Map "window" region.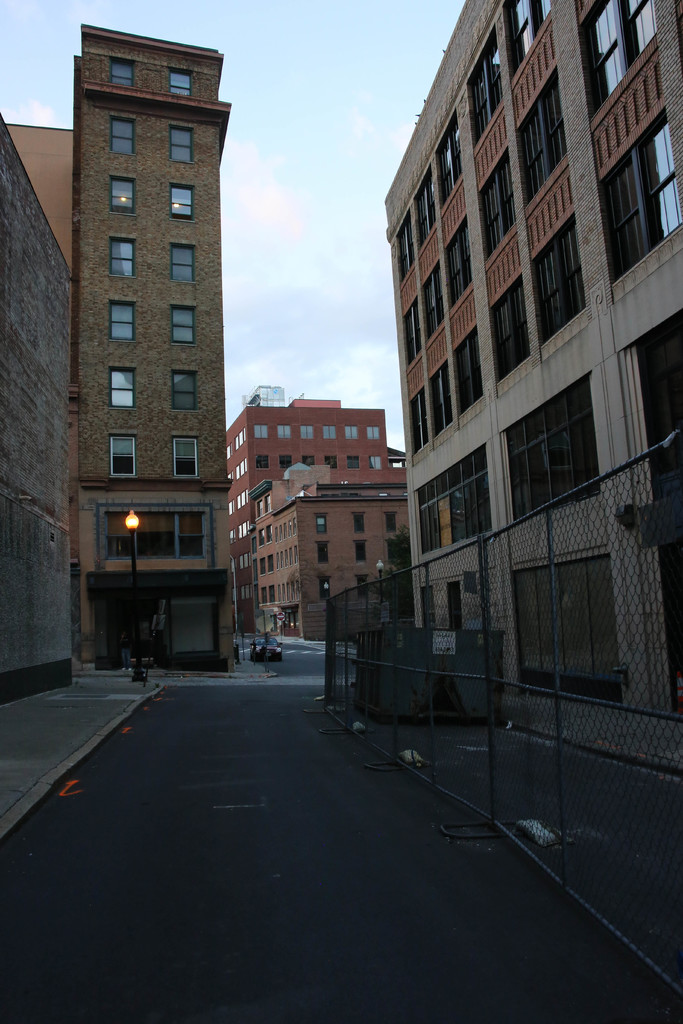
Mapped to 318,541,331,566.
